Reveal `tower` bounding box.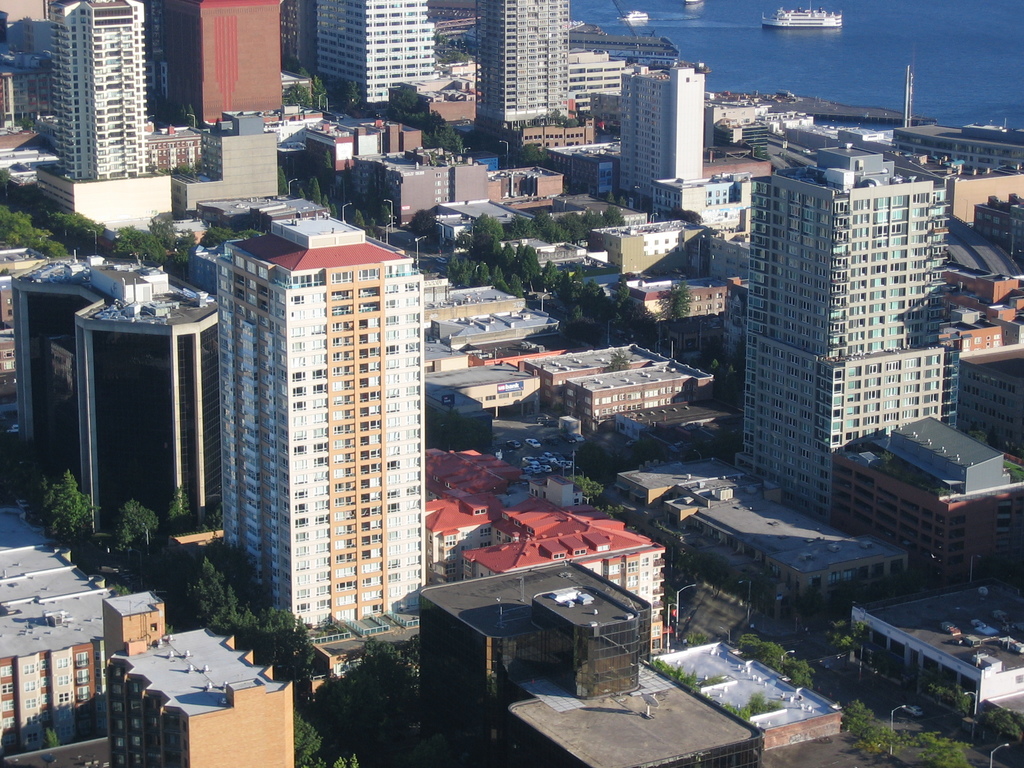
Revealed: select_region(0, 525, 291, 767).
